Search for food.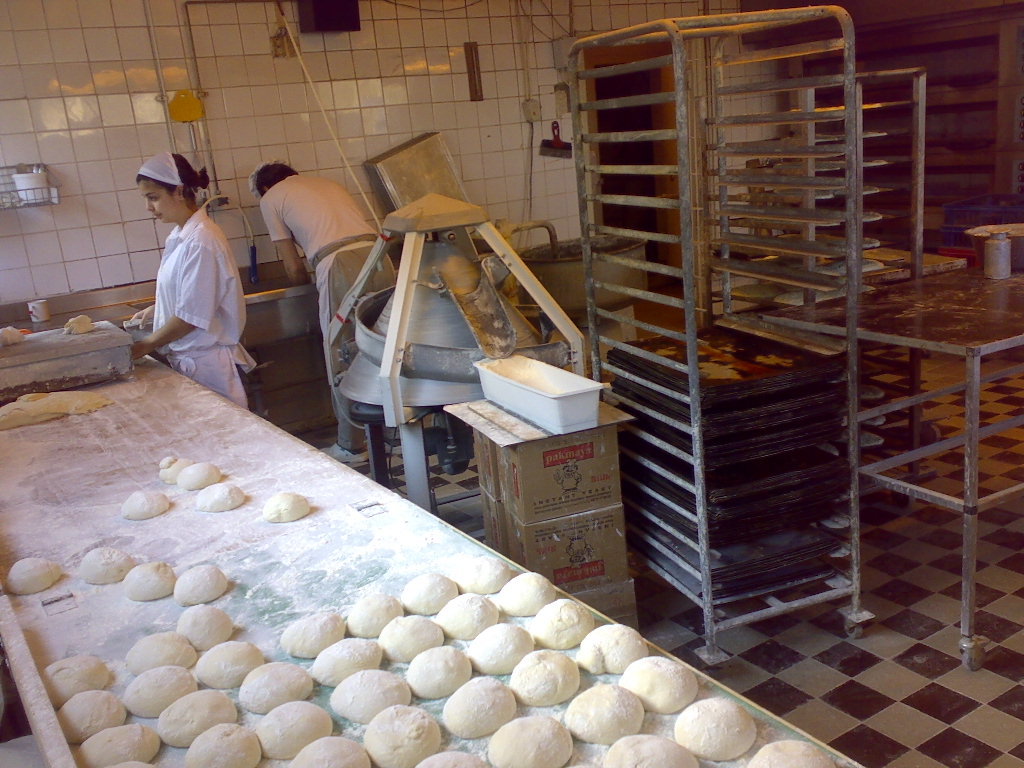
Found at (124,632,206,676).
